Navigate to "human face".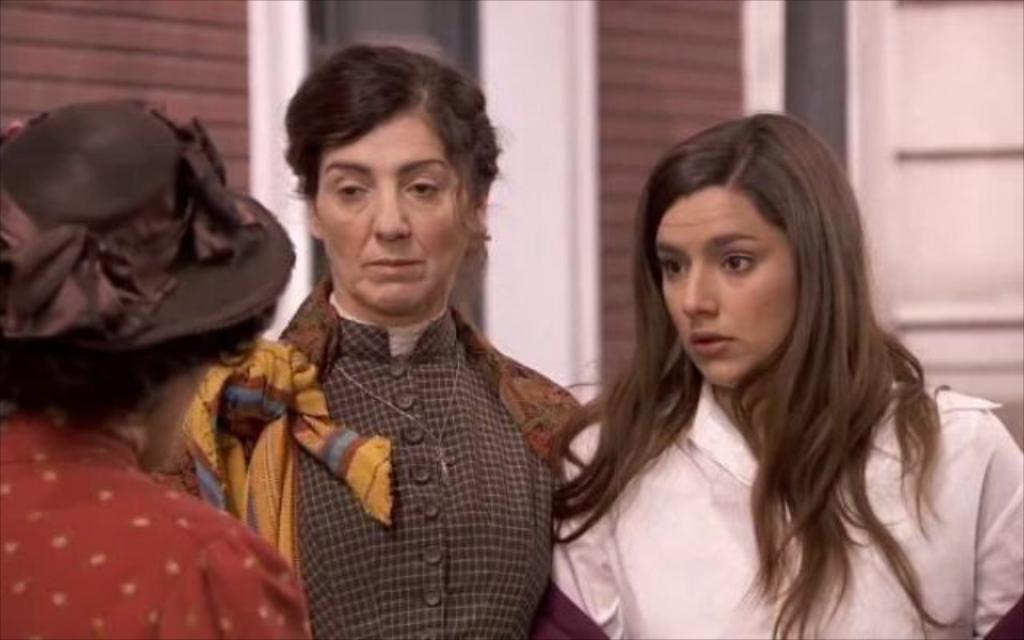
Navigation target: detection(317, 122, 467, 307).
